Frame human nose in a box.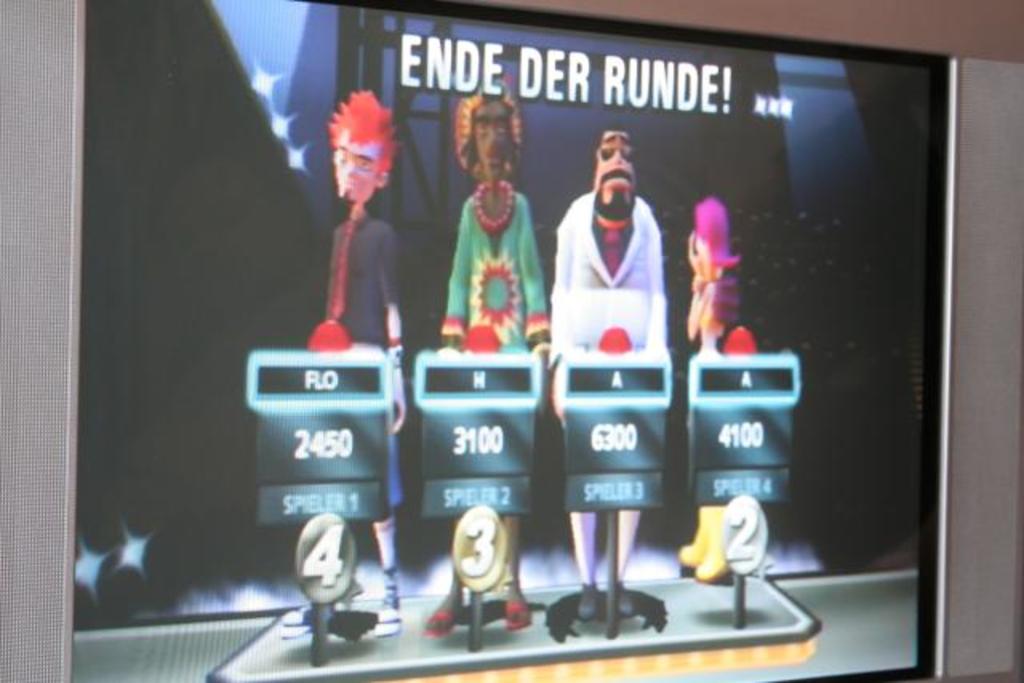
region(341, 150, 352, 179).
